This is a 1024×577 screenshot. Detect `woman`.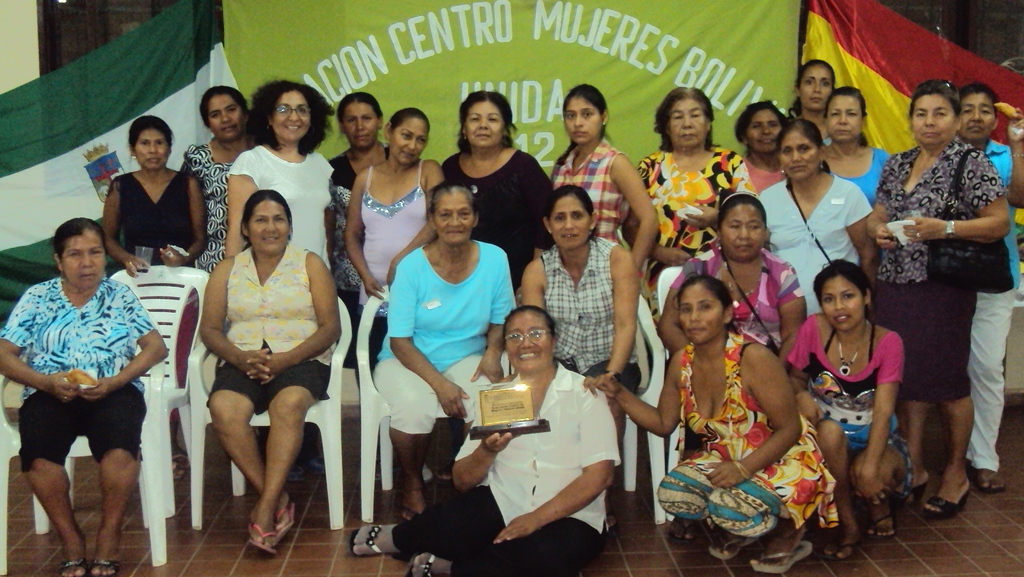
538,82,662,312.
